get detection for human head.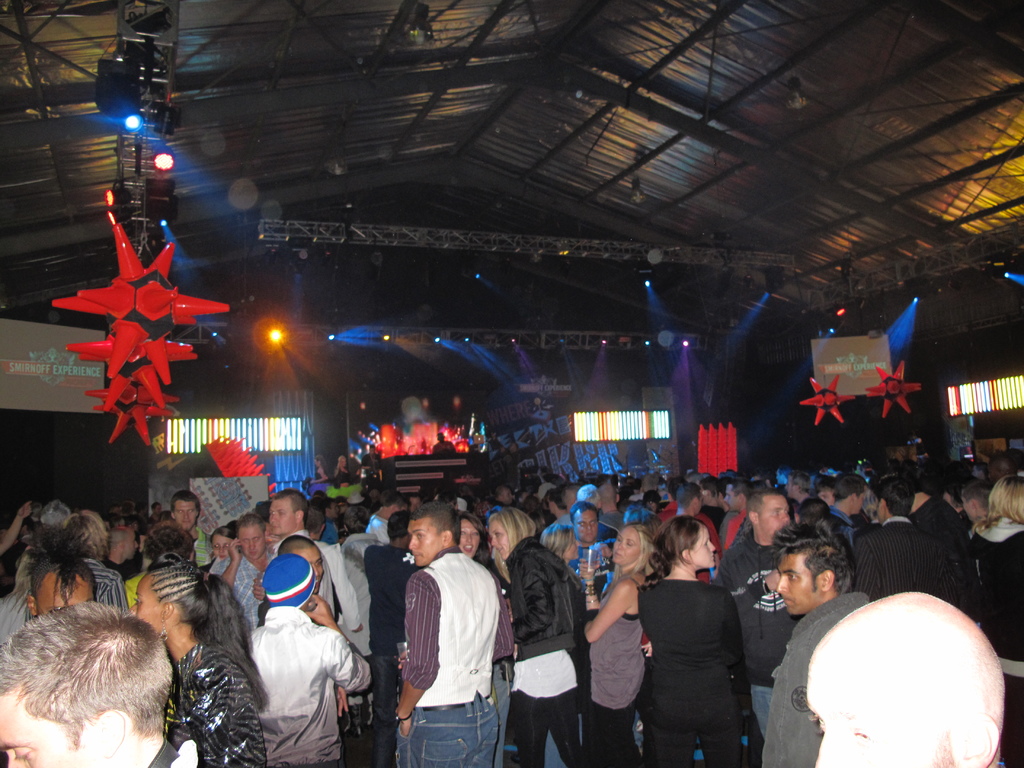
Detection: (23,559,99,615).
